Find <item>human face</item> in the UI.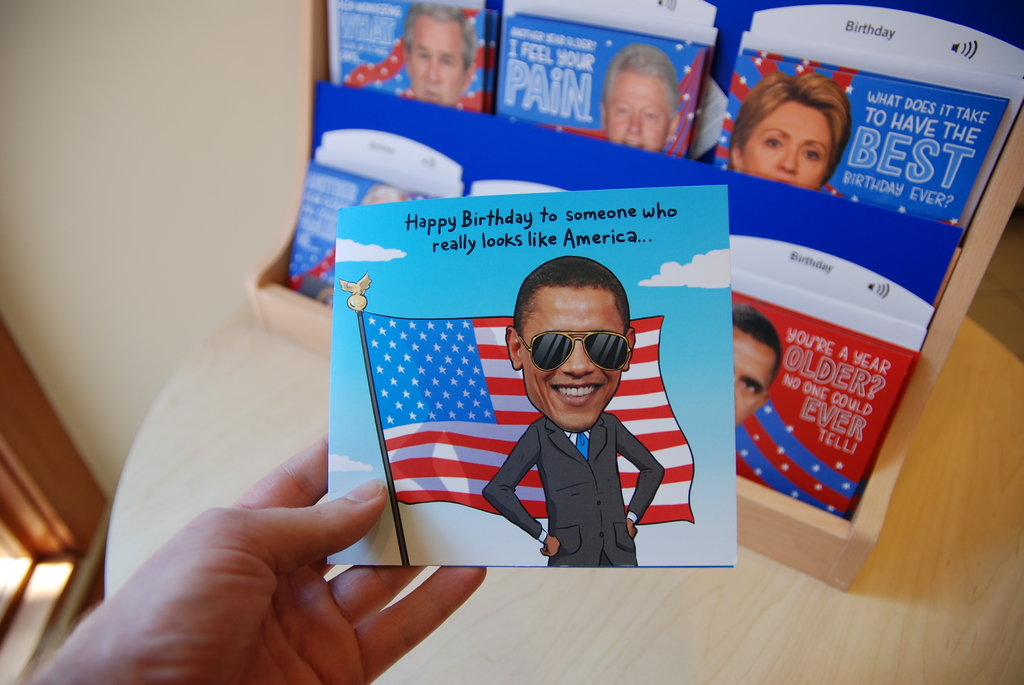
UI element at (x1=524, y1=284, x2=618, y2=432).
